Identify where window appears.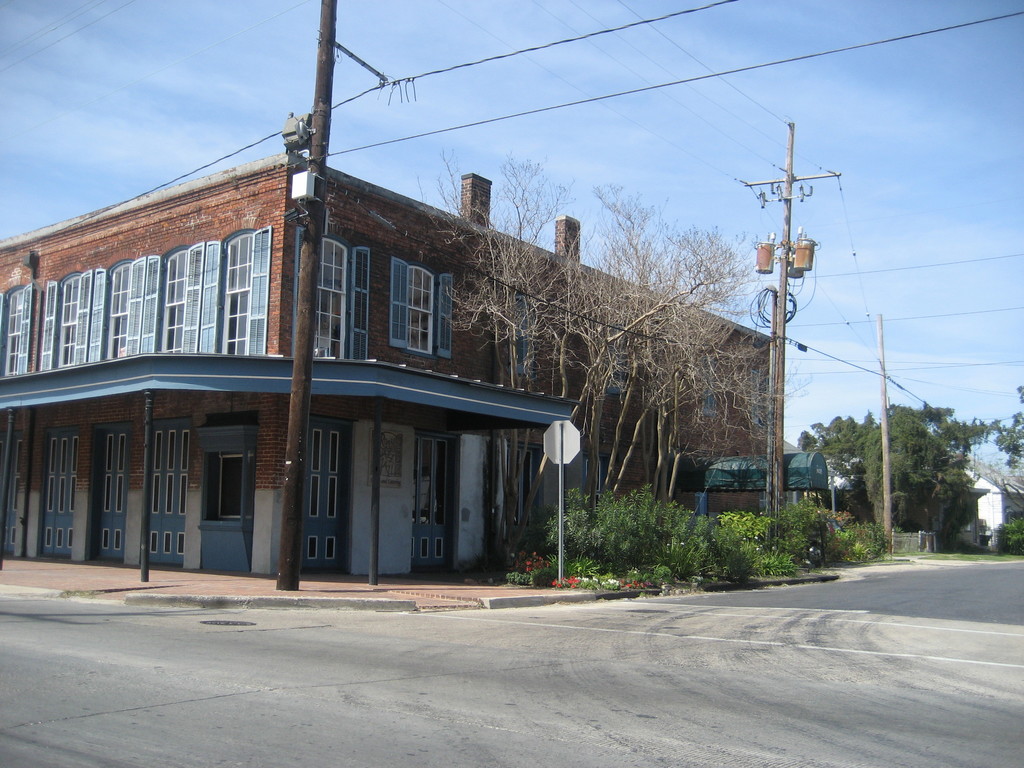
Appears at bbox(195, 415, 254, 534).
